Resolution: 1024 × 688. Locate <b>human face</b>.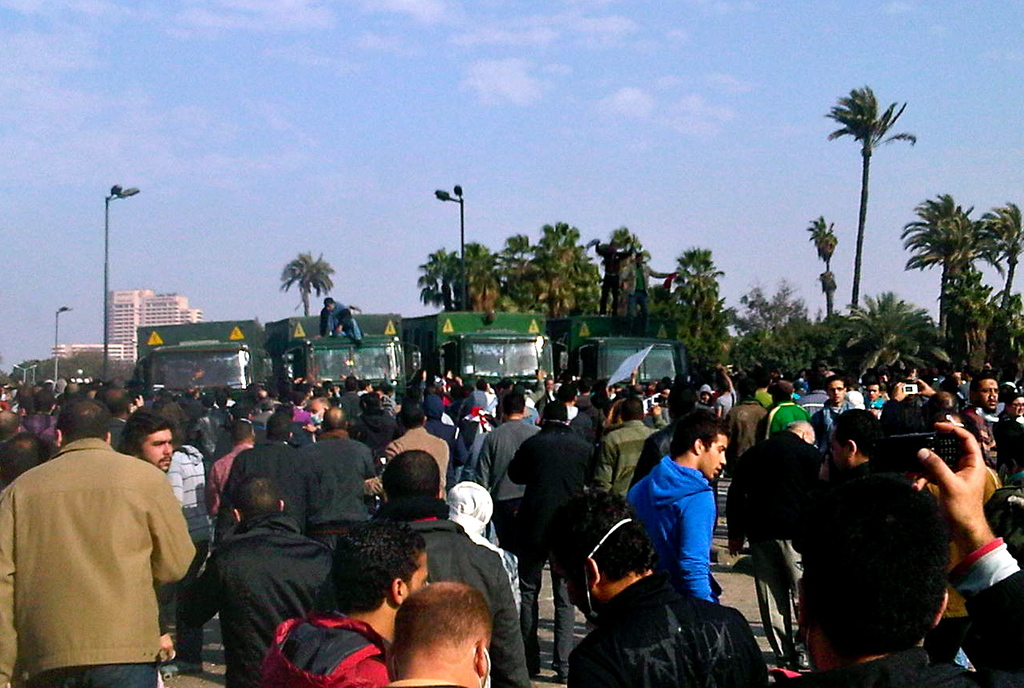
box=[414, 545, 433, 605].
